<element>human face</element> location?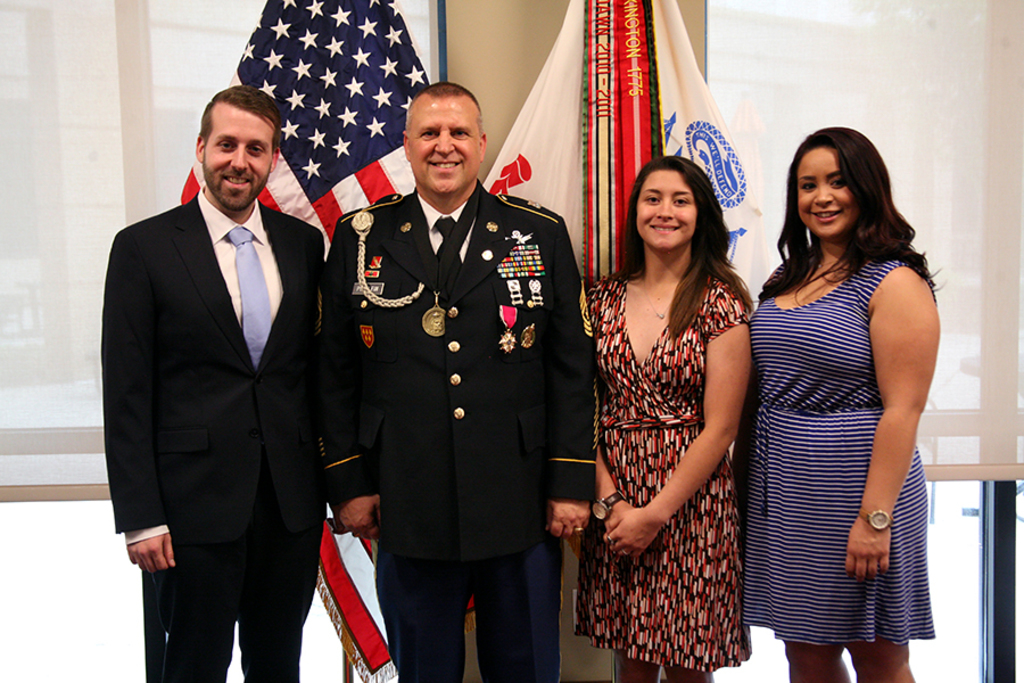
(403,96,484,199)
